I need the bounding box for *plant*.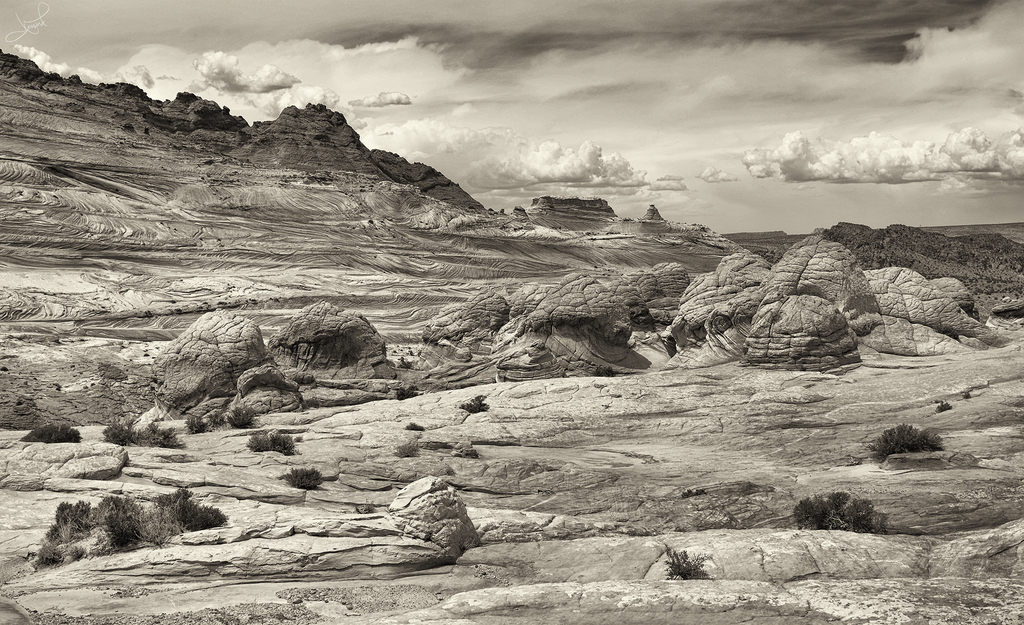
Here it is: bbox=(25, 423, 81, 447).
